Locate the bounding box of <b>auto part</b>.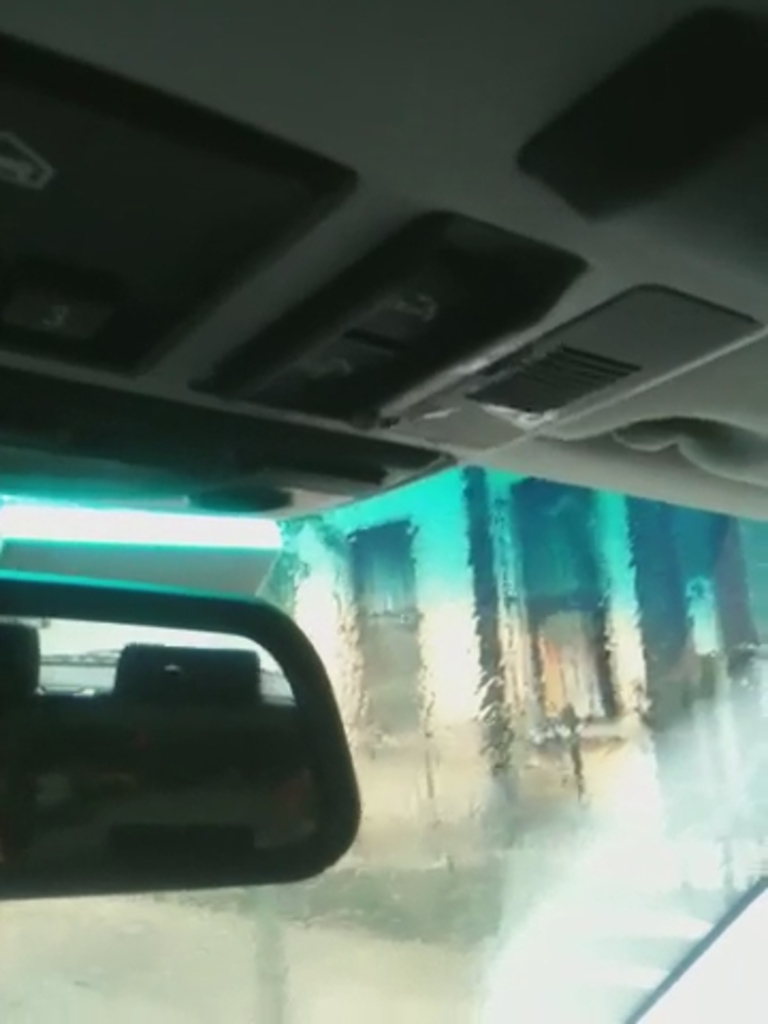
Bounding box: bbox=(53, 555, 442, 917).
